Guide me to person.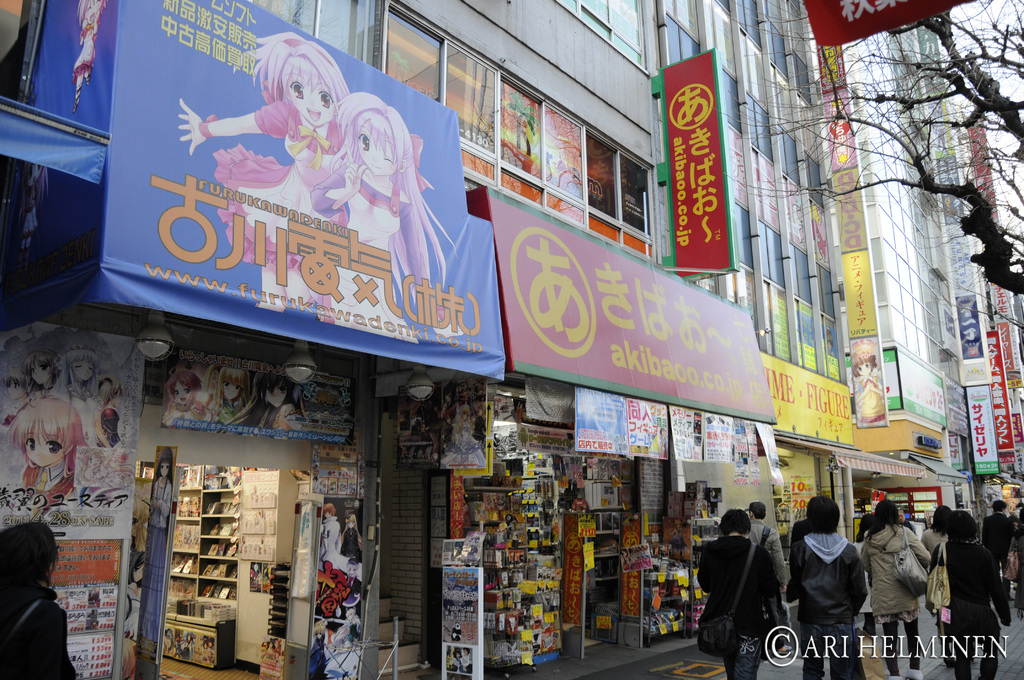
Guidance: box=[859, 498, 939, 679].
